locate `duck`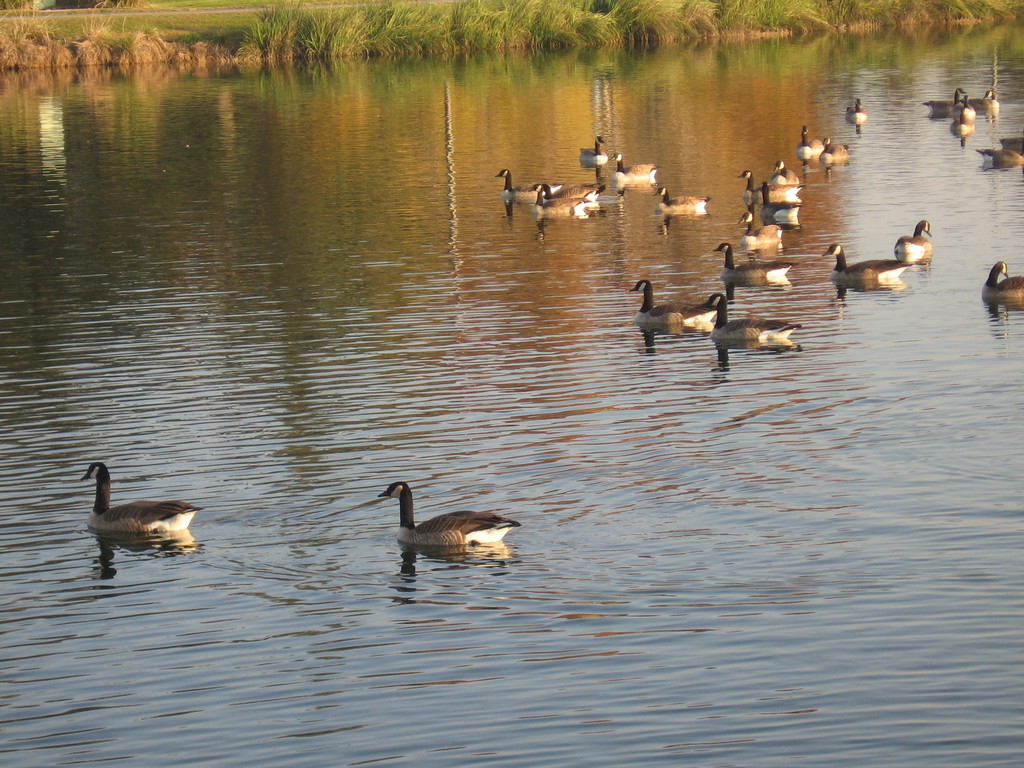
816, 134, 848, 178
